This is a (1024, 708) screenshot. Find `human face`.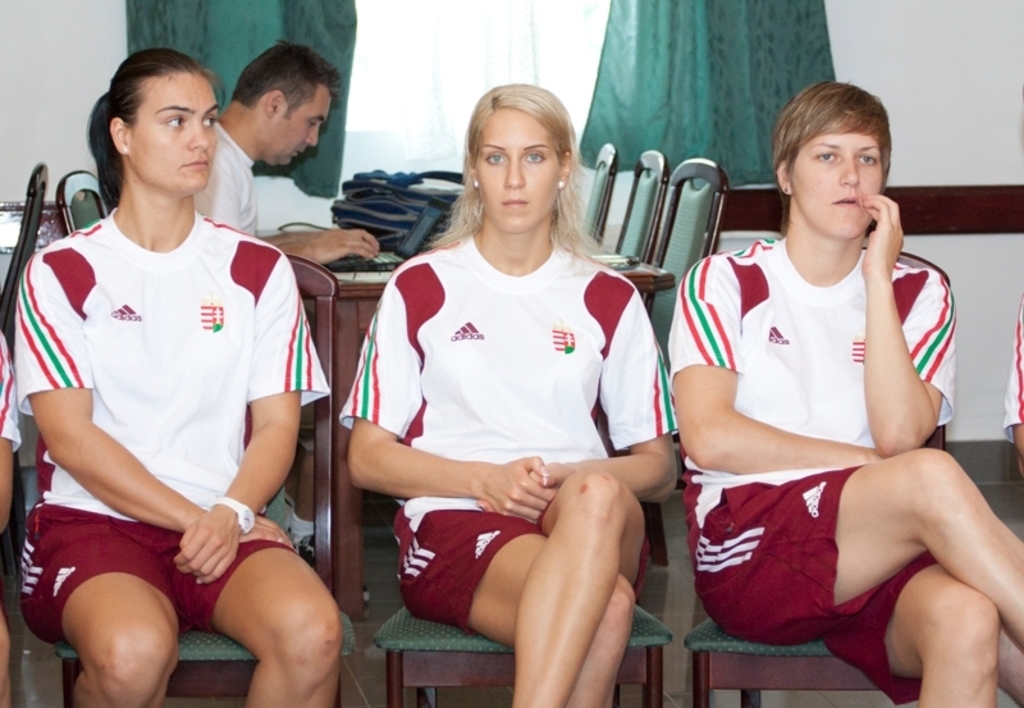
Bounding box: bbox=(127, 78, 216, 193).
